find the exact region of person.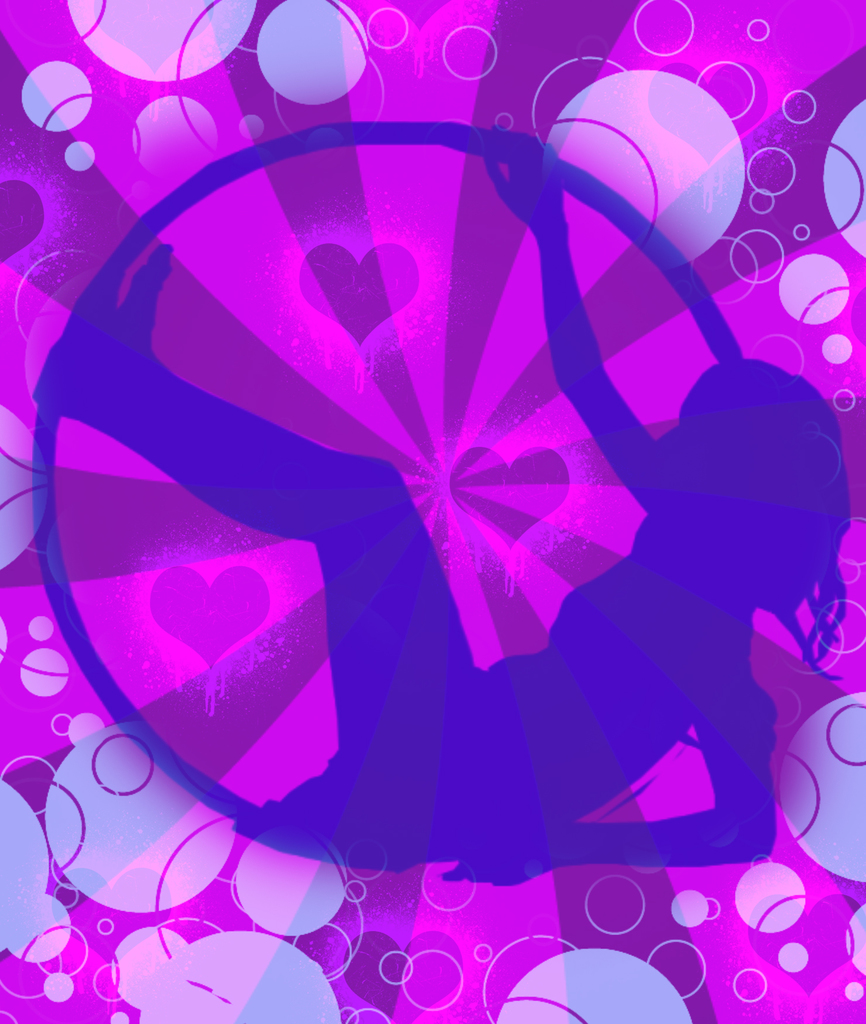
Exact region: box=[52, 59, 790, 959].
